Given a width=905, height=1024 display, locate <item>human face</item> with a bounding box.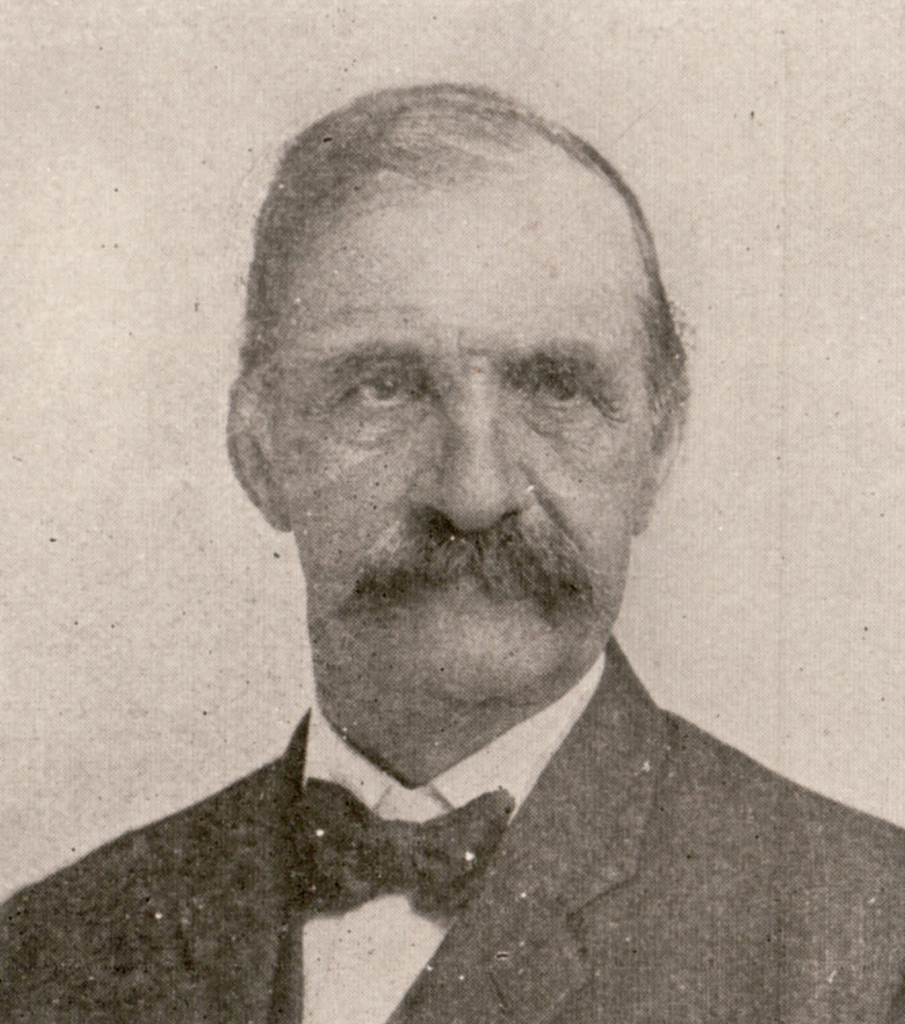
Located: box=[278, 136, 648, 706].
